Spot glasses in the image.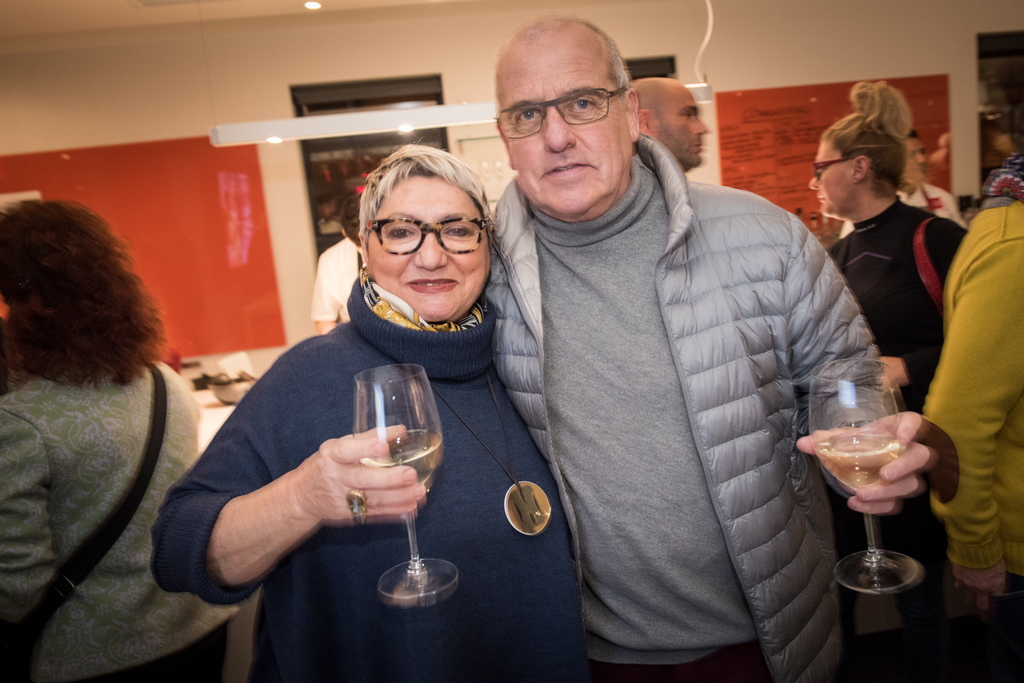
glasses found at (360, 209, 486, 262).
